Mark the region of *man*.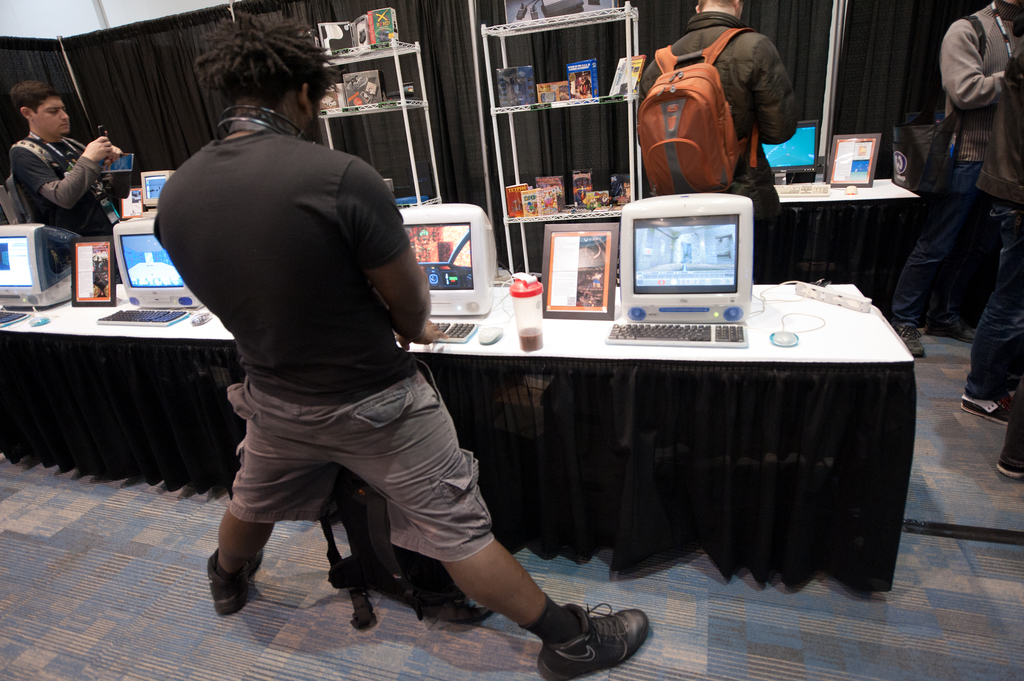
Region: l=150, t=16, r=652, b=680.
